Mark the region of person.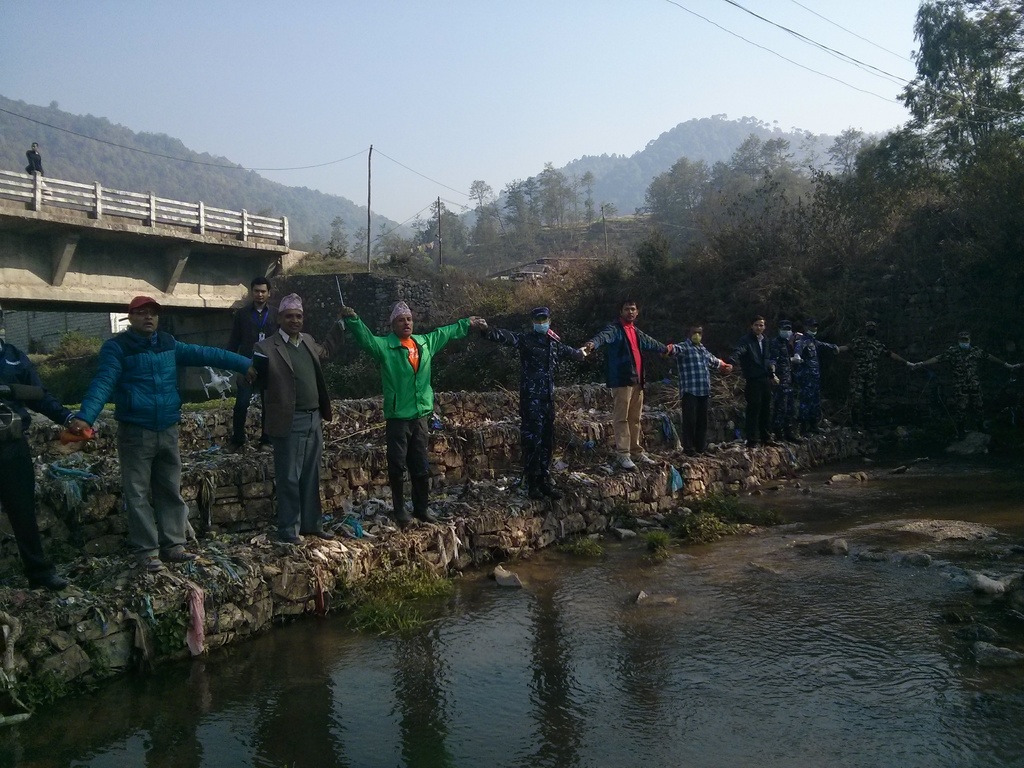
Region: {"x1": 230, "y1": 273, "x2": 284, "y2": 452}.
